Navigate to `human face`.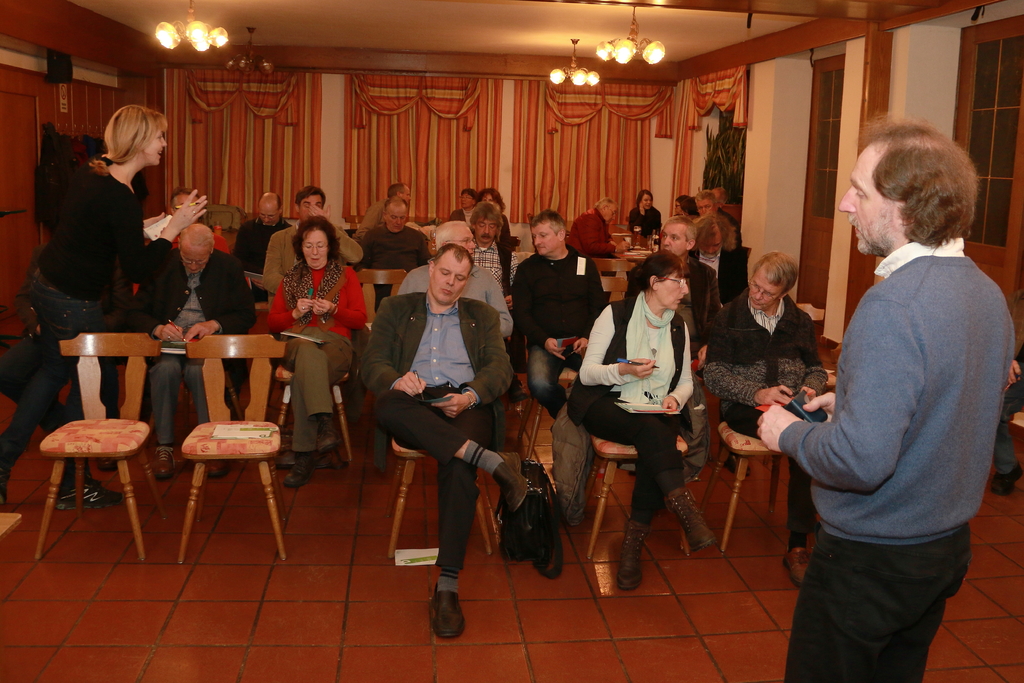
Navigation target: box(389, 207, 405, 232).
